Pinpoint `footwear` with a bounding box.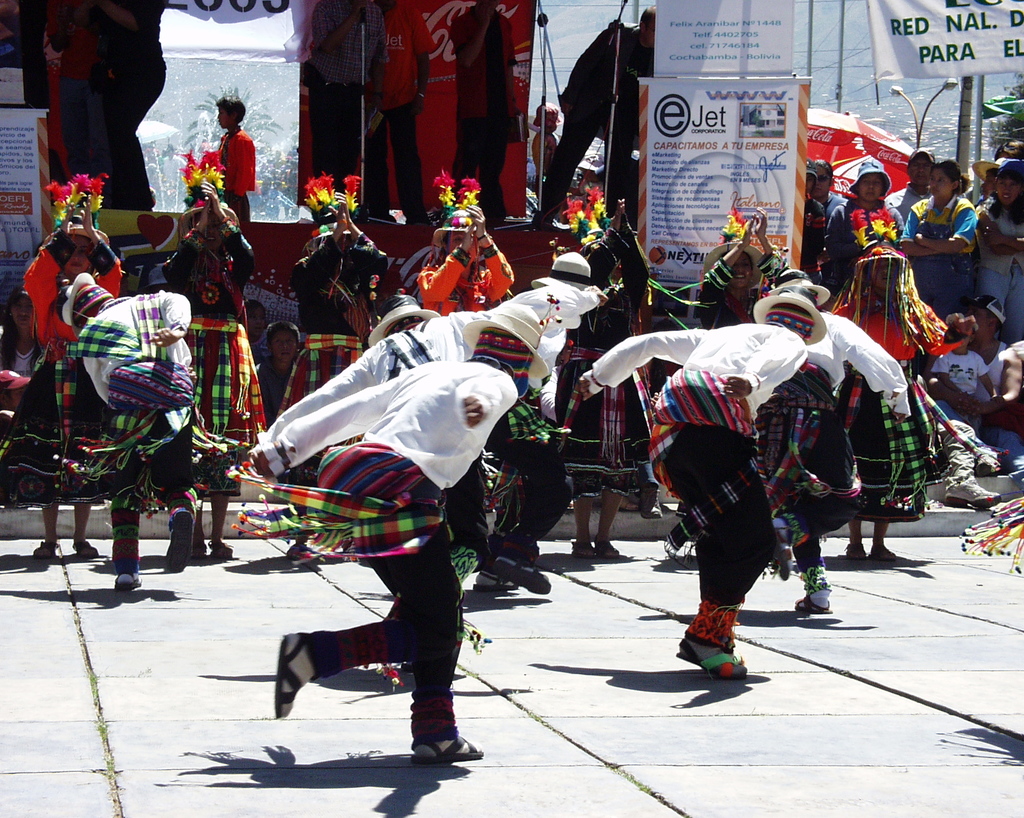
70:538:101:560.
